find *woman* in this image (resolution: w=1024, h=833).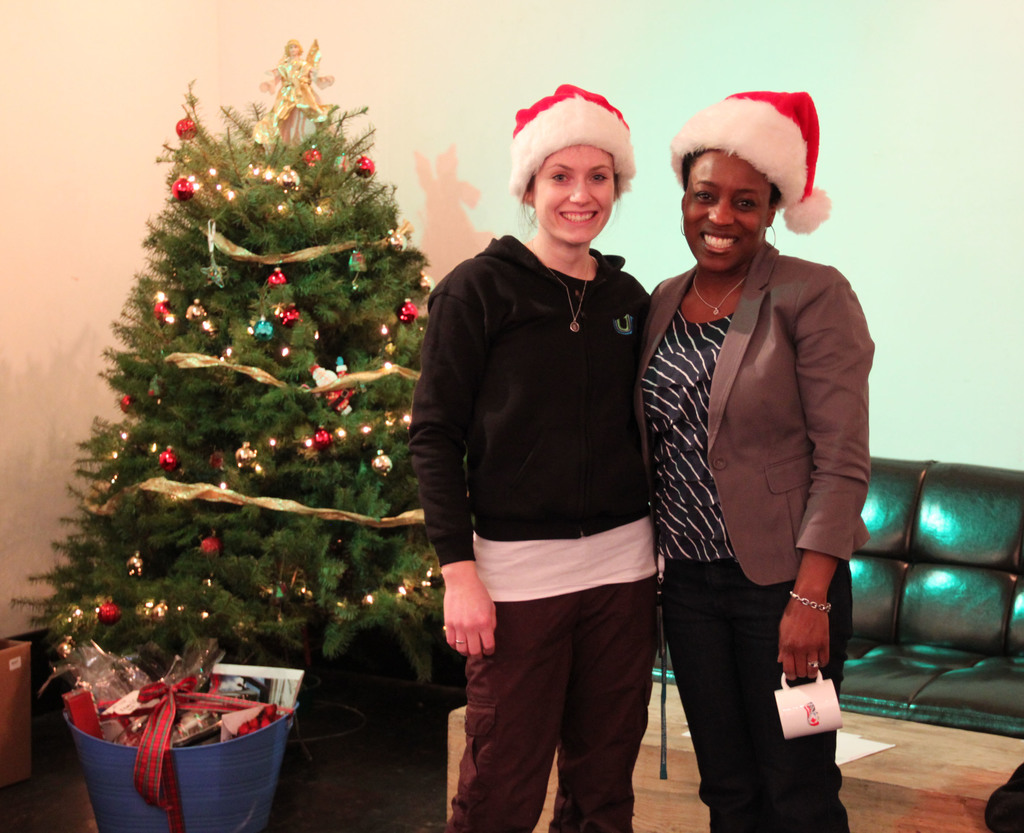
{"left": 626, "top": 99, "right": 870, "bottom": 820}.
